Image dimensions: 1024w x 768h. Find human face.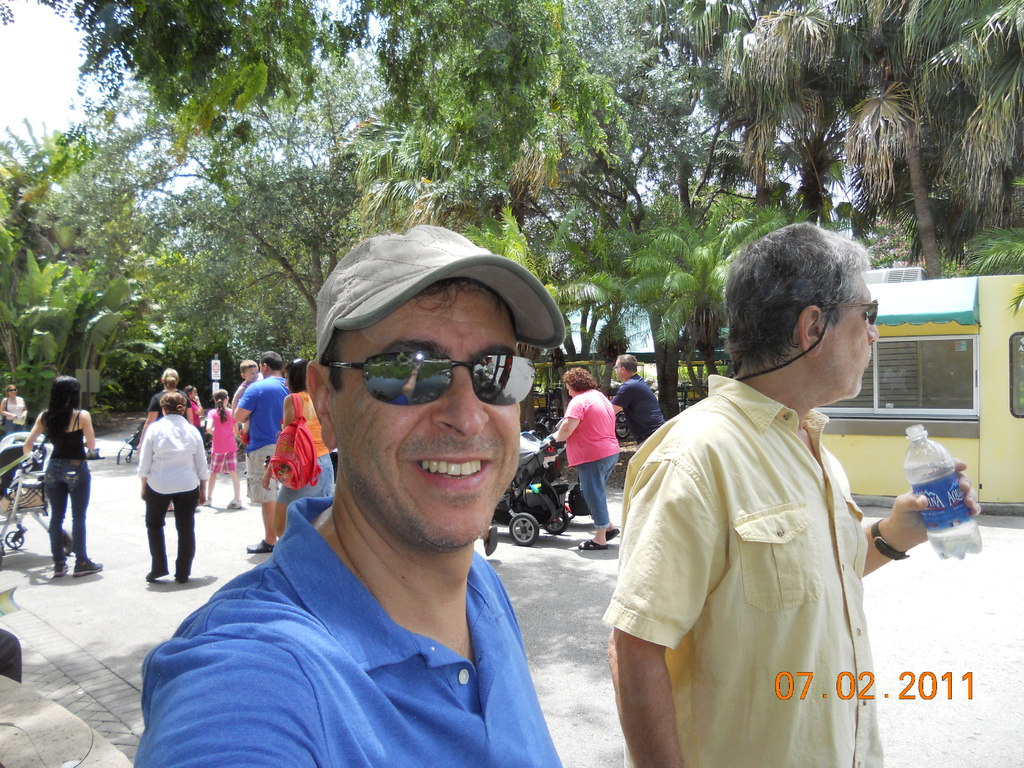
(left=611, top=352, right=628, bottom=385).
